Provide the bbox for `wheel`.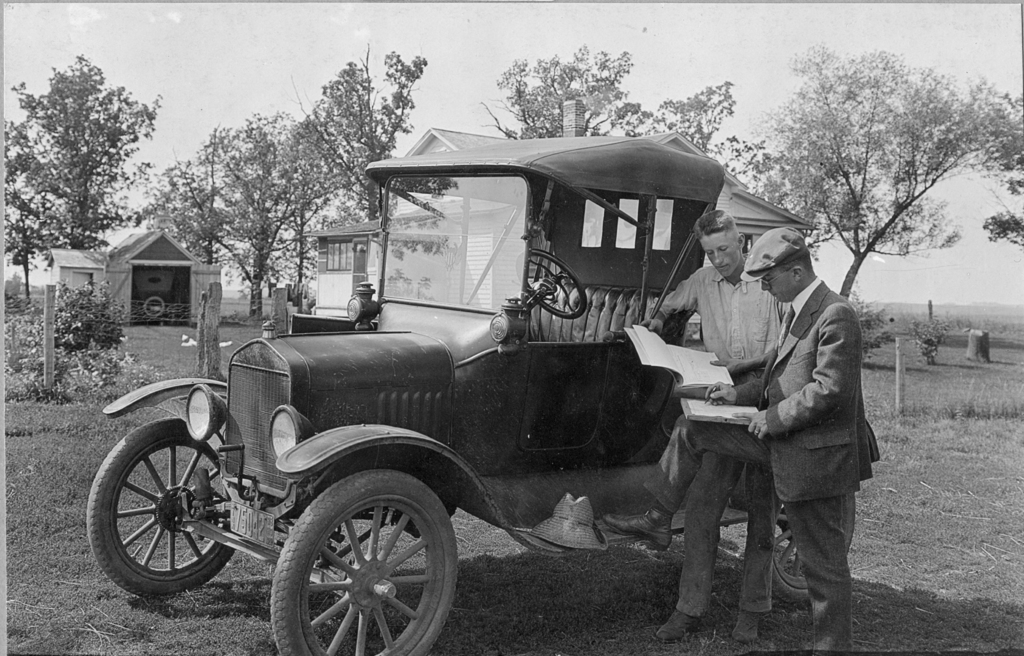
bbox=(515, 245, 589, 317).
